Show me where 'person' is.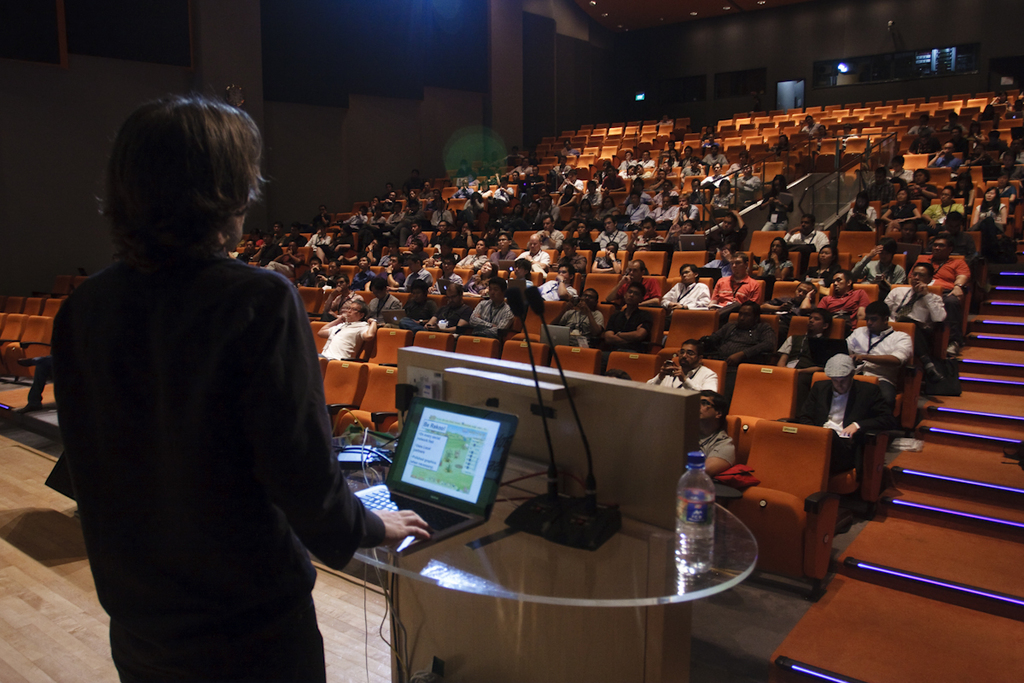
'person' is at locate(840, 289, 916, 406).
